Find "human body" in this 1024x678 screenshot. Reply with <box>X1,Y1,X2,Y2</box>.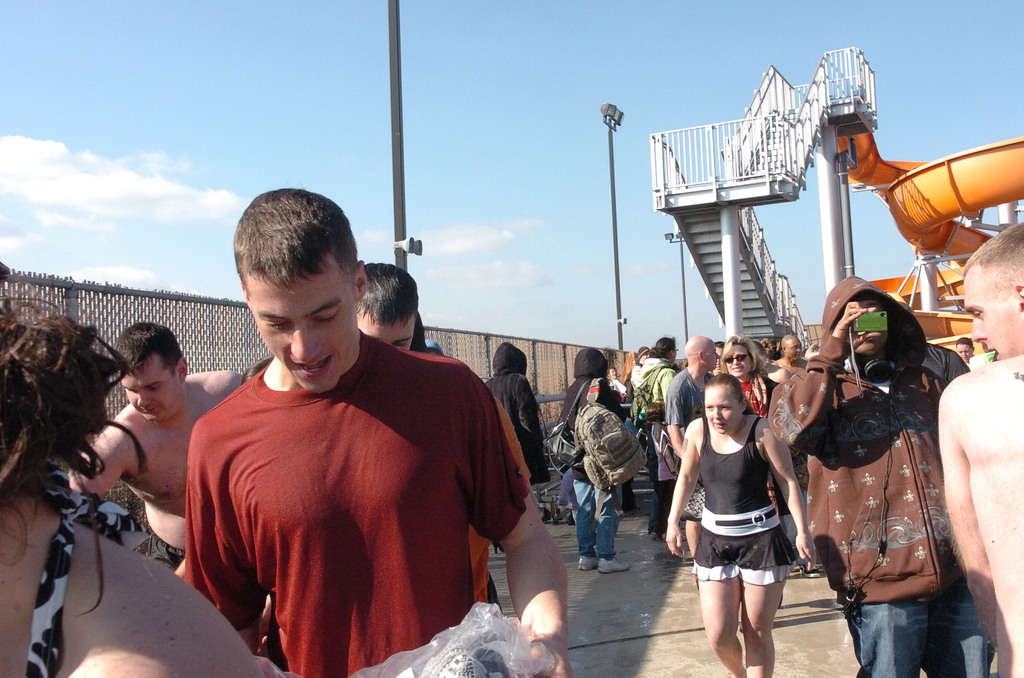
<box>355,262,416,349</box>.
